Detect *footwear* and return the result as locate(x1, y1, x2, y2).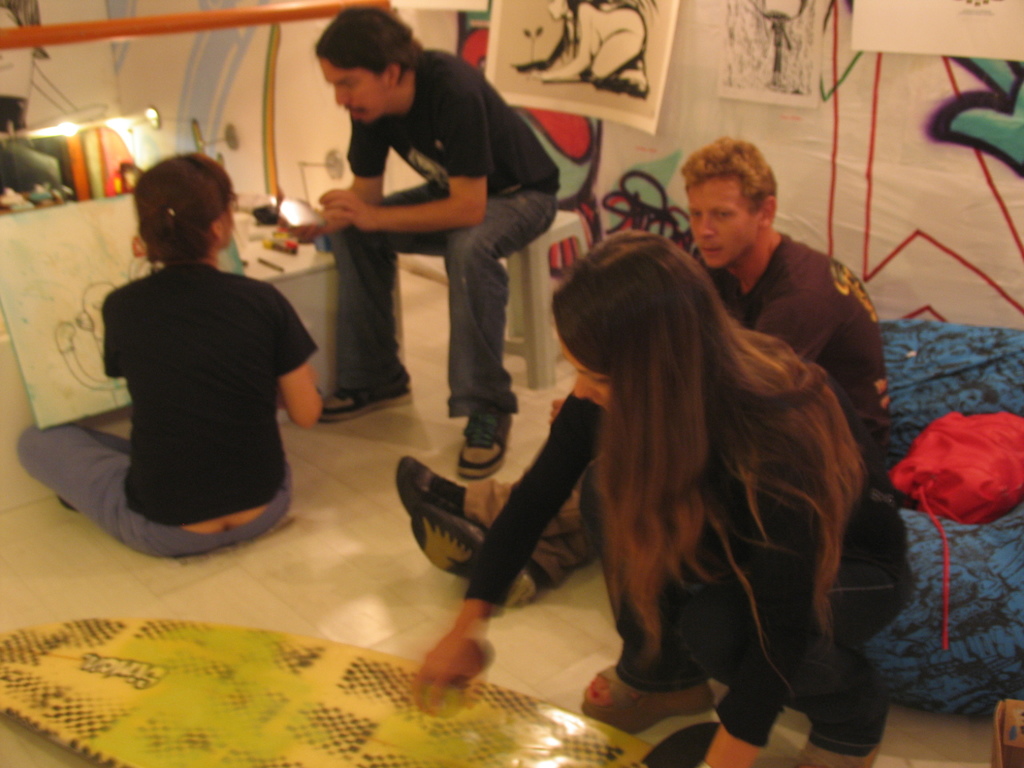
locate(461, 404, 513, 483).
